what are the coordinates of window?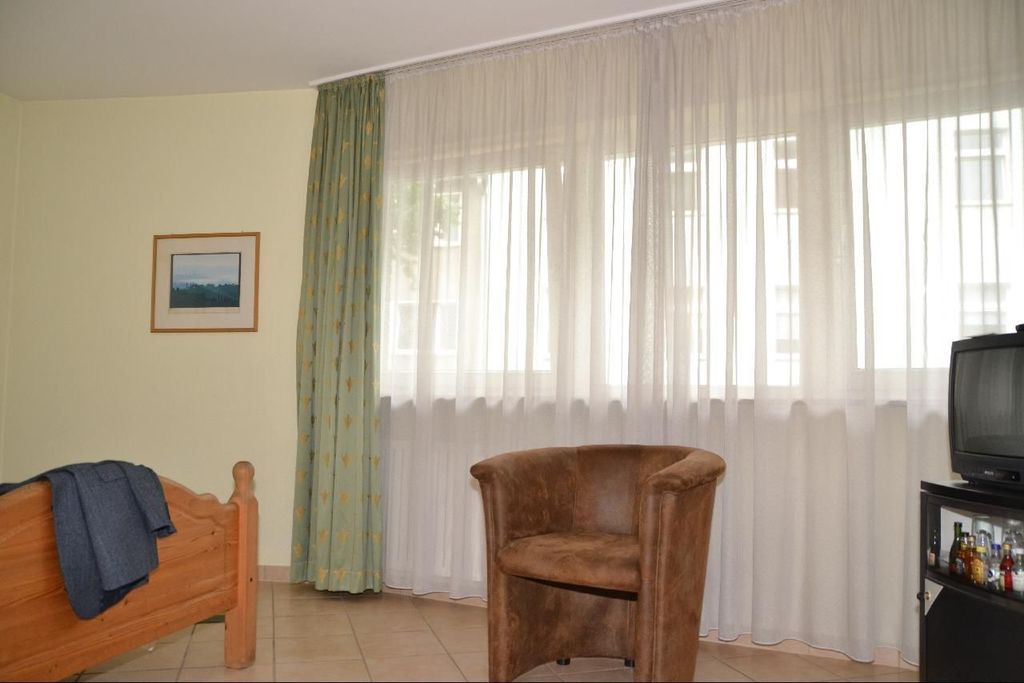
<box>361,97,798,389</box>.
